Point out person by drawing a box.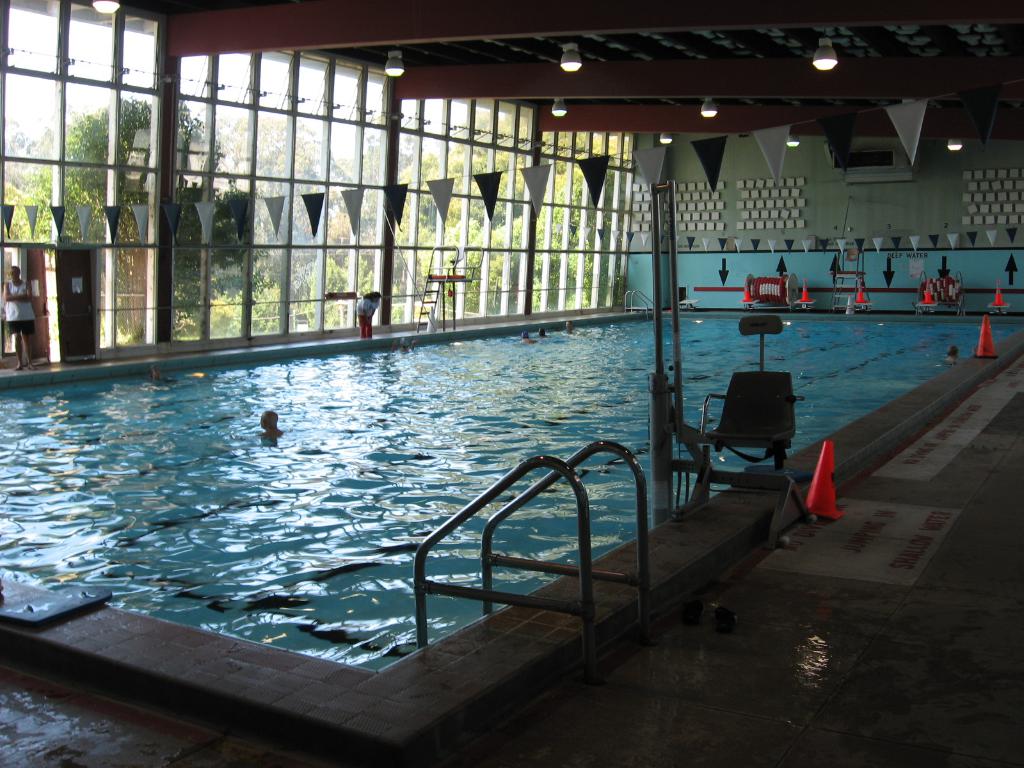
rect(259, 408, 285, 440).
